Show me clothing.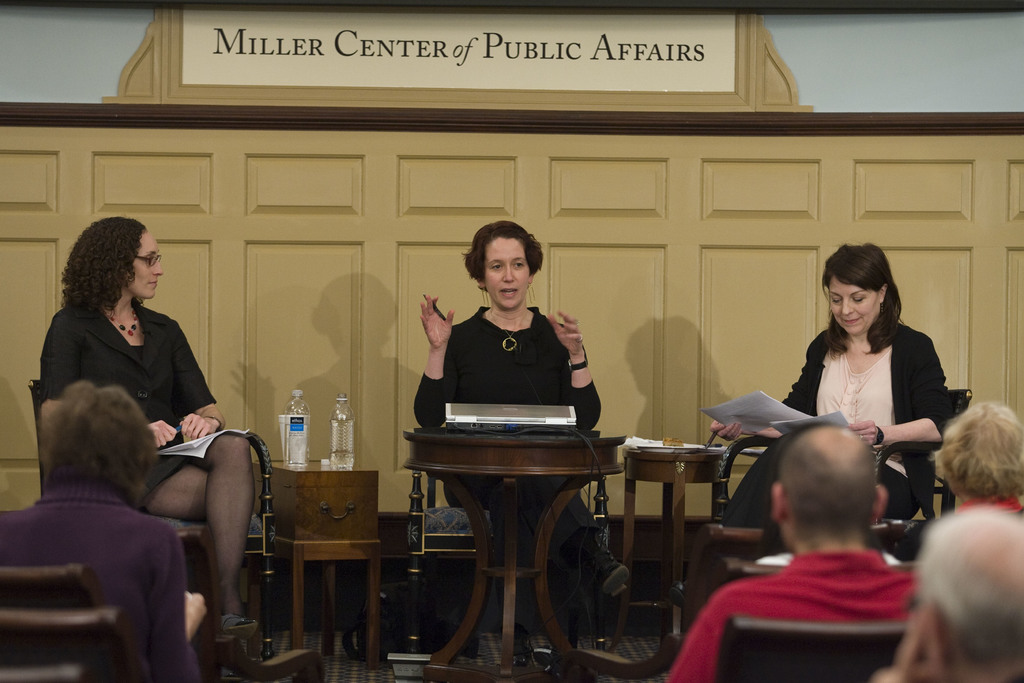
clothing is here: bbox=[40, 297, 222, 506].
